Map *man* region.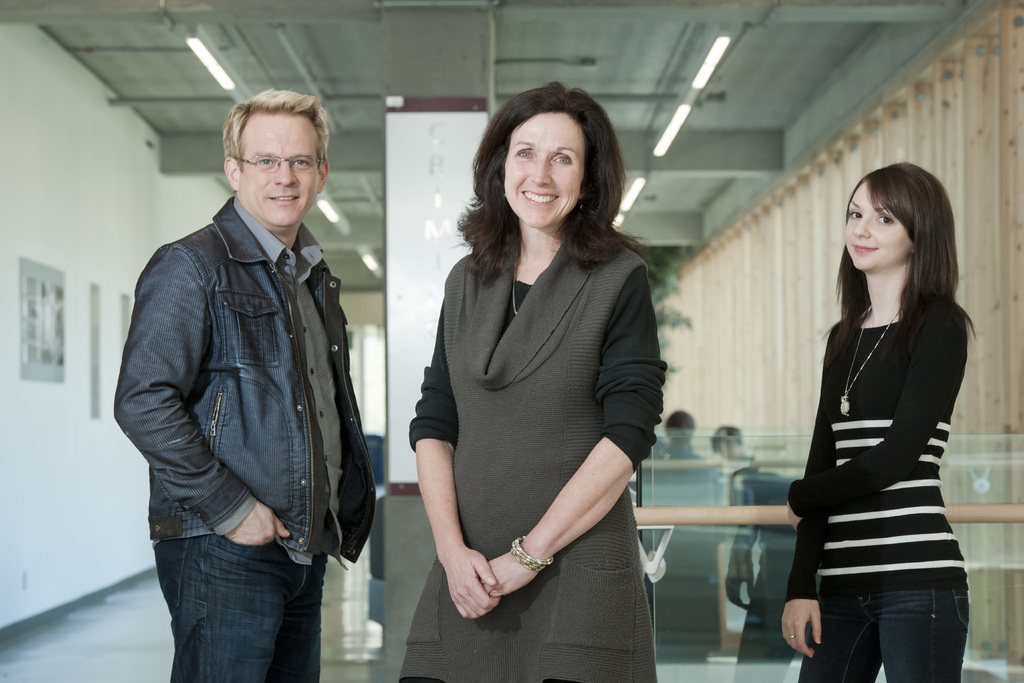
Mapped to <bbox>104, 65, 389, 682</bbox>.
